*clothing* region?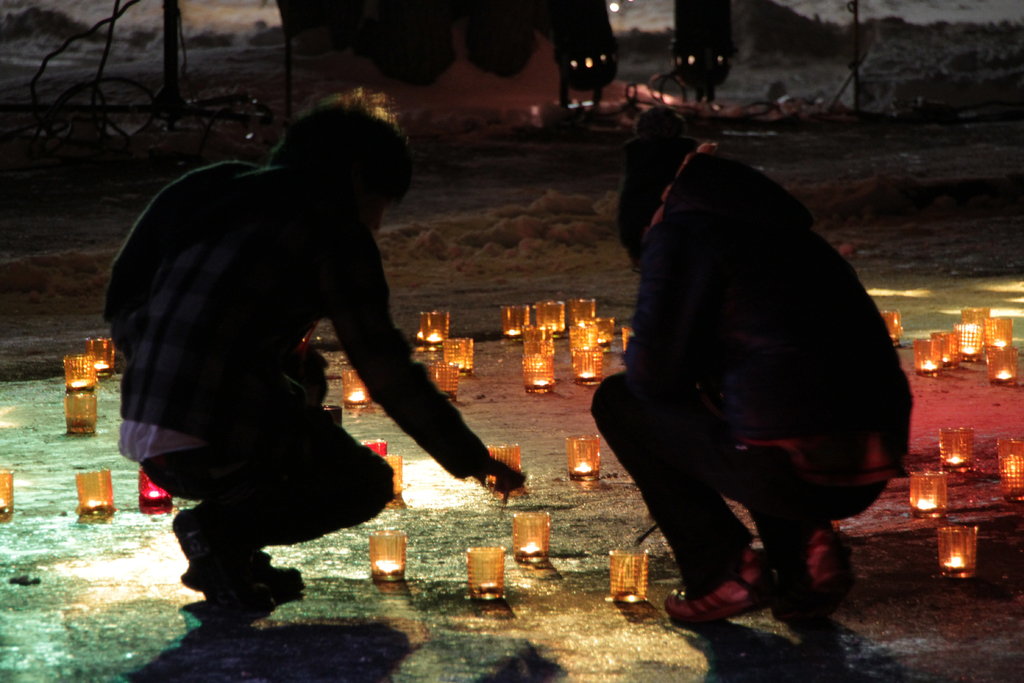
crop(588, 134, 915, 594)
